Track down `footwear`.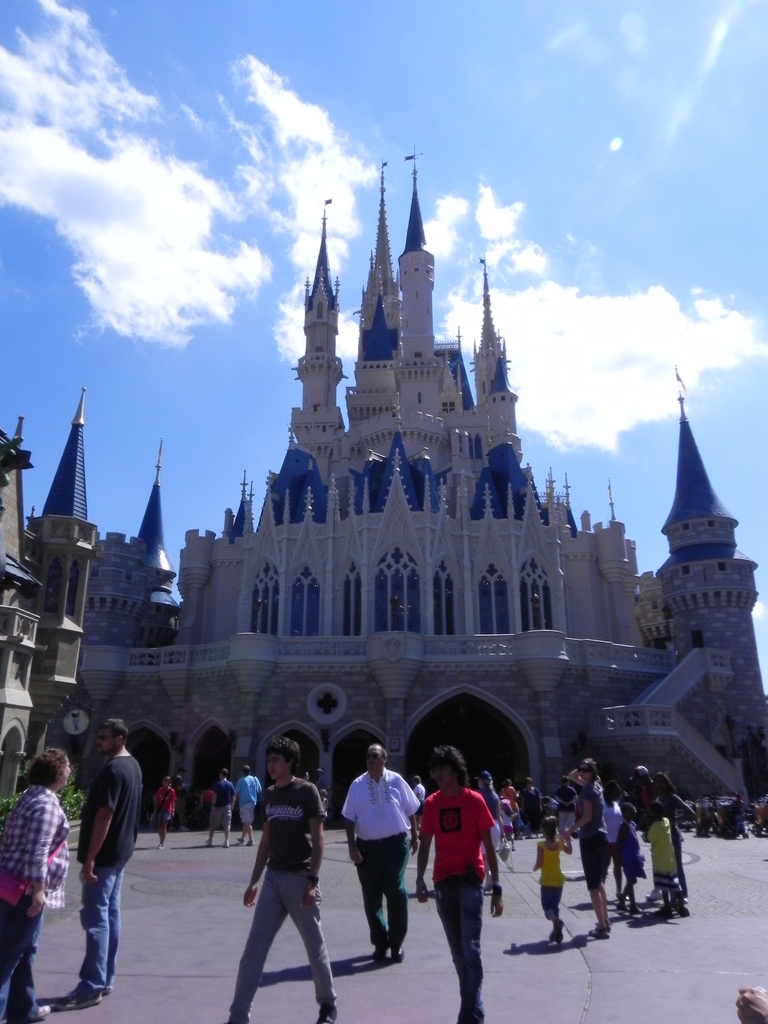
Tracked to box=[49, 983, 101, 1009].
